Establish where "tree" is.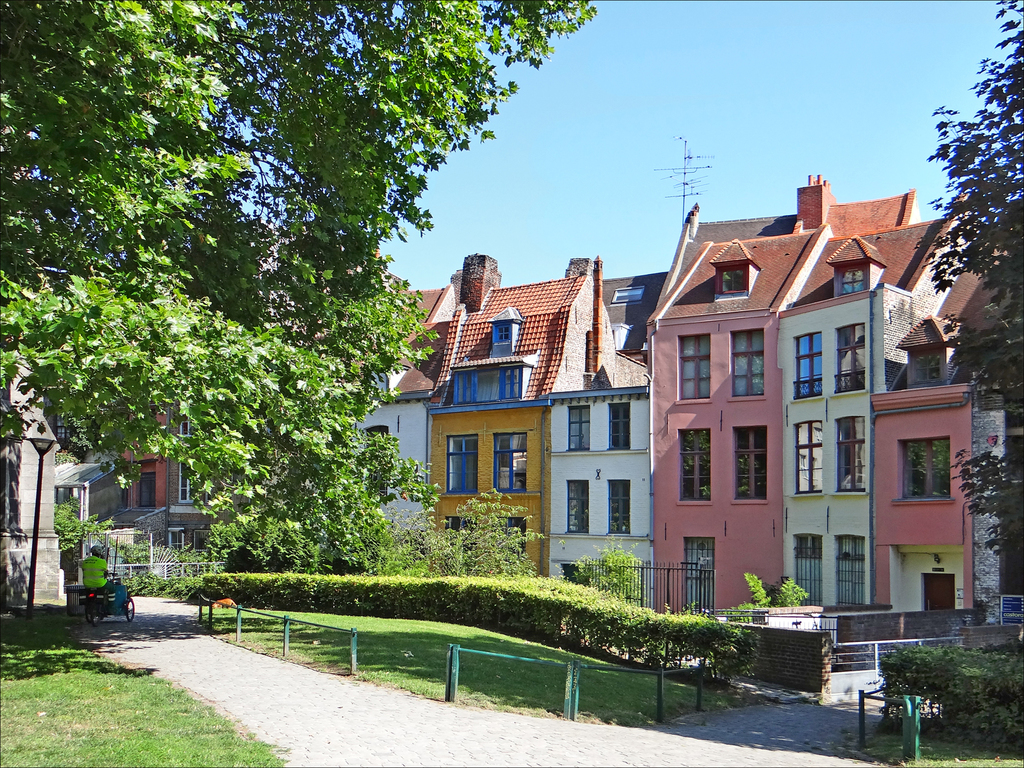
Established at left=915, top=0, right=1023, bottom=594.
